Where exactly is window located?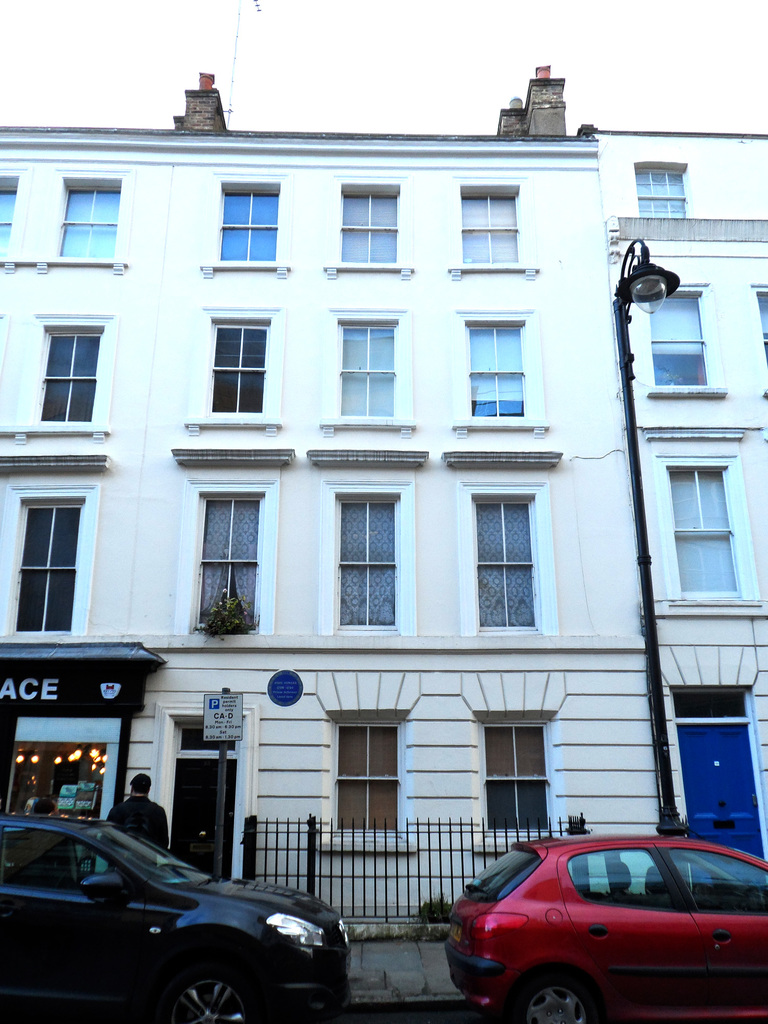
Its bounding box is bbox=(643, 281, 728, 402).
